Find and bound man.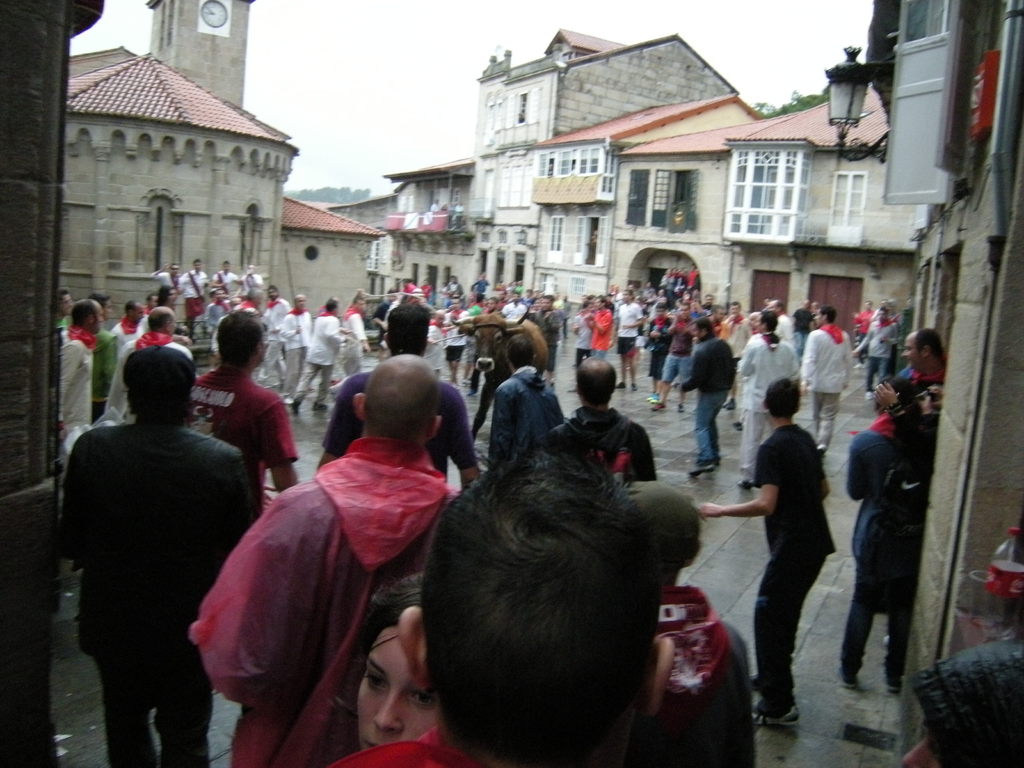
Bound: (276,293,312,401).
